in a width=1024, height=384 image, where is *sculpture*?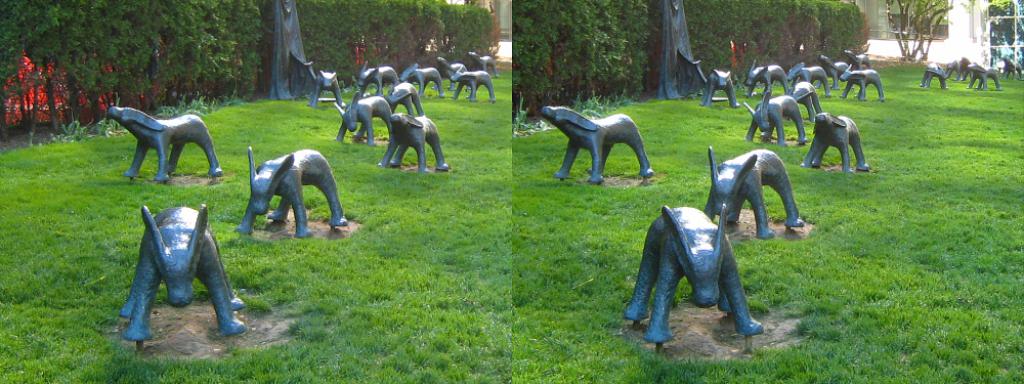
{"left": 383, "top": 113, "right": 460, "bottom": 185}.
